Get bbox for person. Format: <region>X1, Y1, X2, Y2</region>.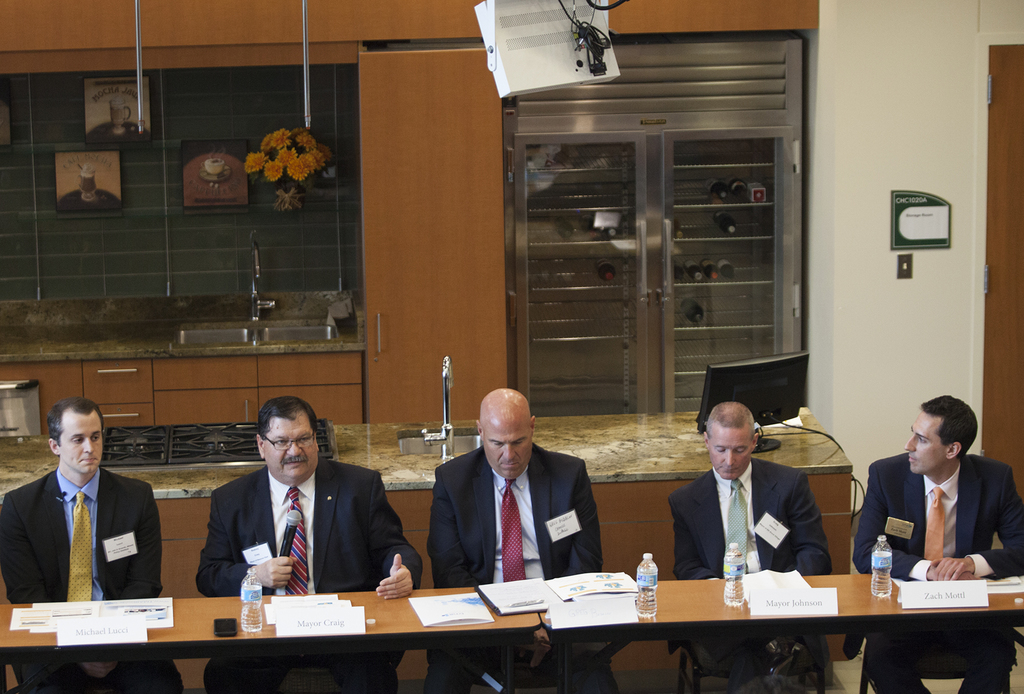
<region>201, 397, 427, 693</region>.
